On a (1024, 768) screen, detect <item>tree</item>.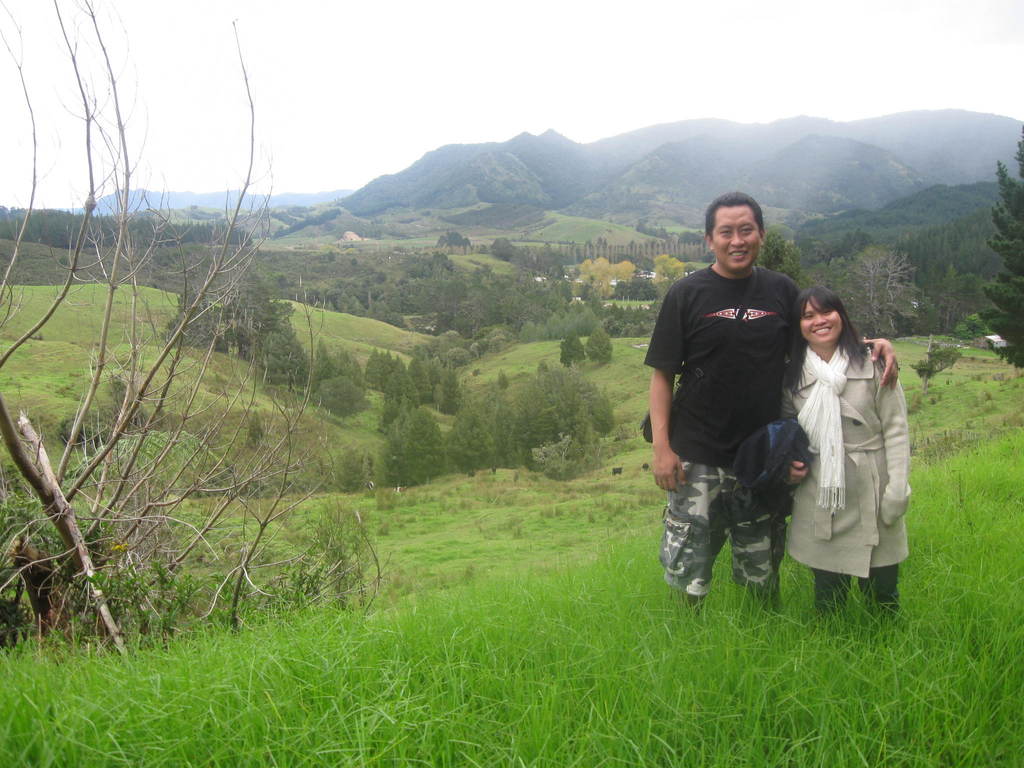
bbox=[904, 340, 952, 397].
